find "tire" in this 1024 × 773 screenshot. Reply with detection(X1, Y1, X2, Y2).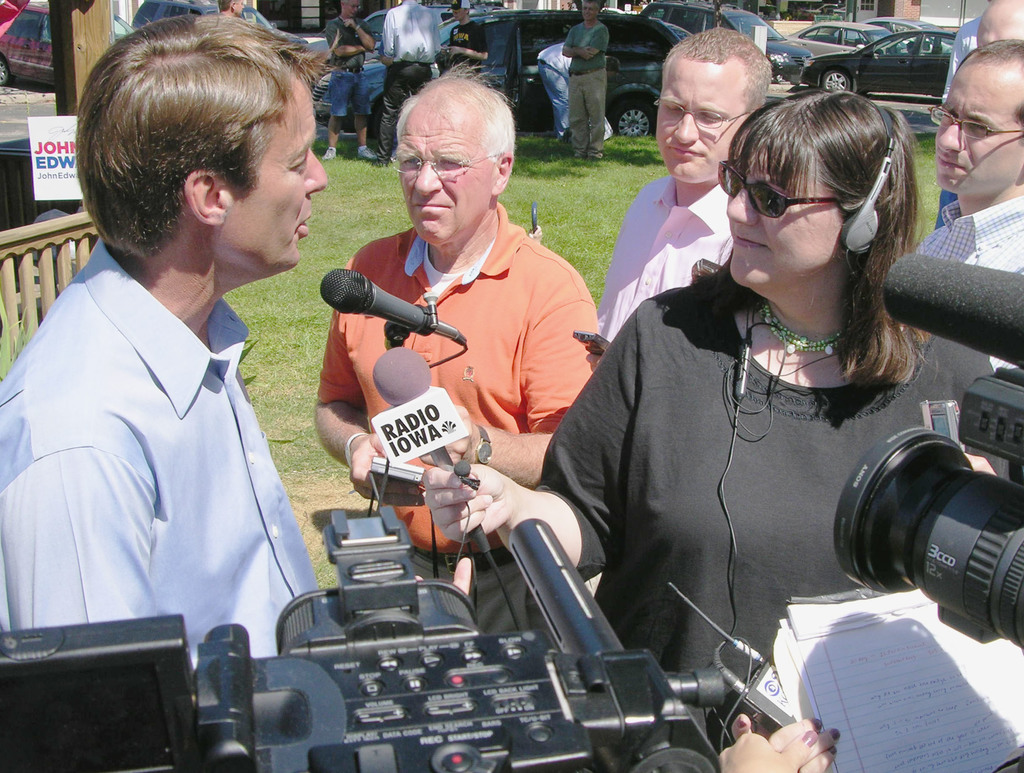
detection(0, 56, 12, 88).
